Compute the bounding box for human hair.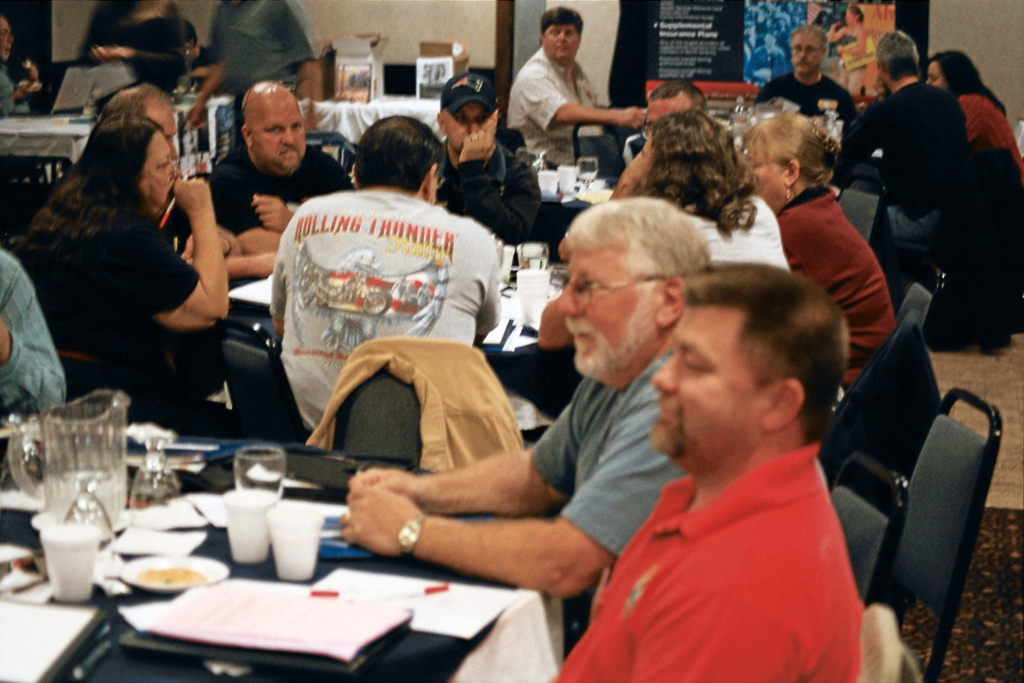
crop(571, 195, 710, 290).
